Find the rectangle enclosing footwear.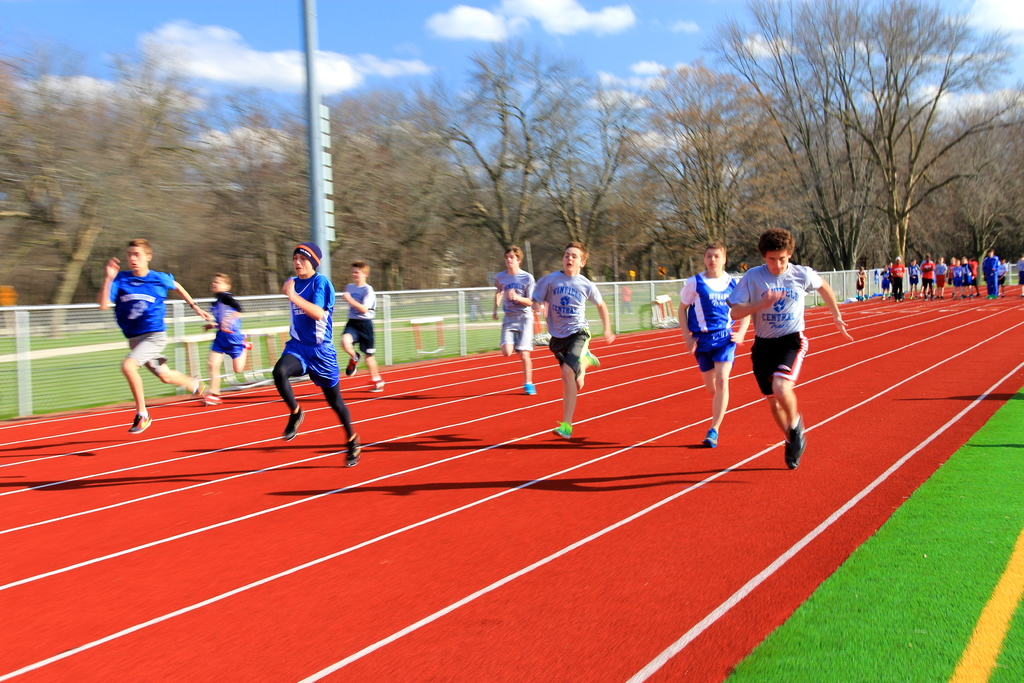
bbox=[785, 411, 803, 455].
